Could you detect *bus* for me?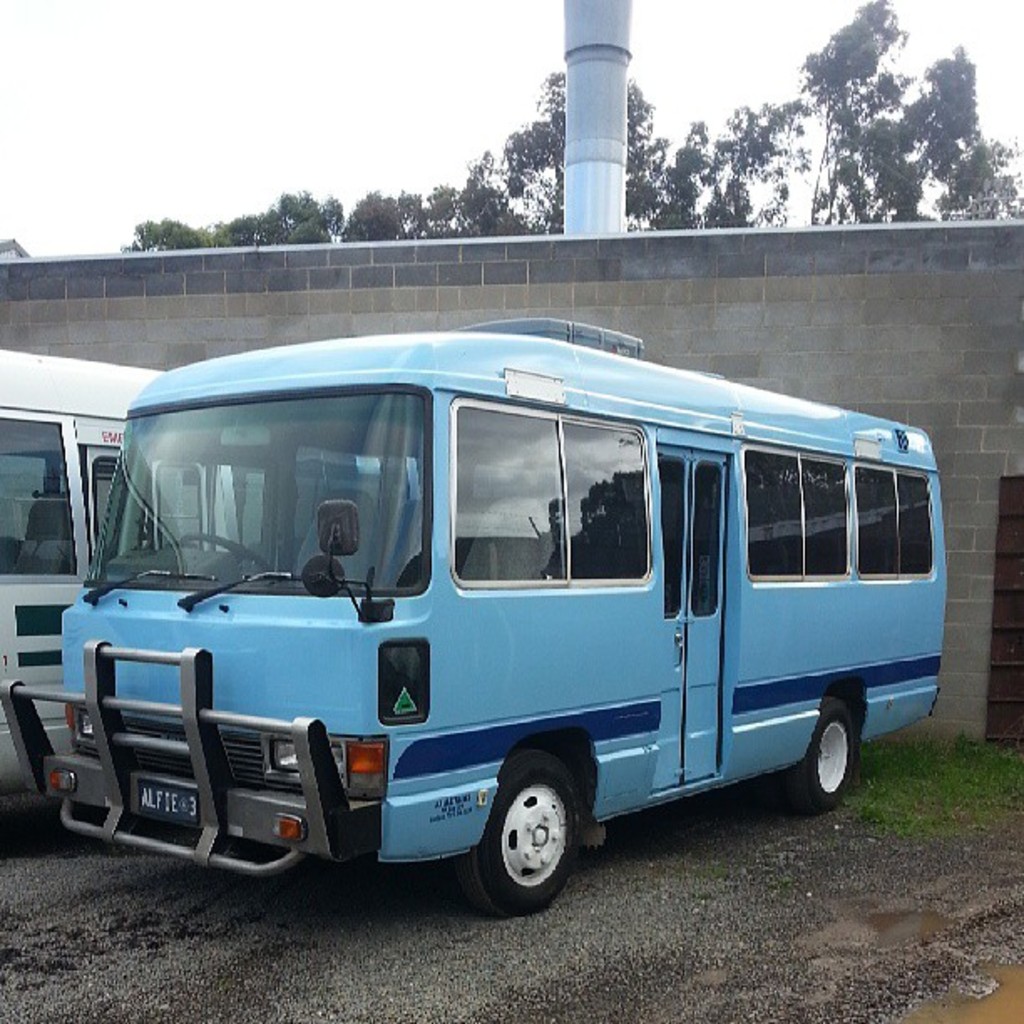
Detection result: Rect(0, 316, 944, 919).
